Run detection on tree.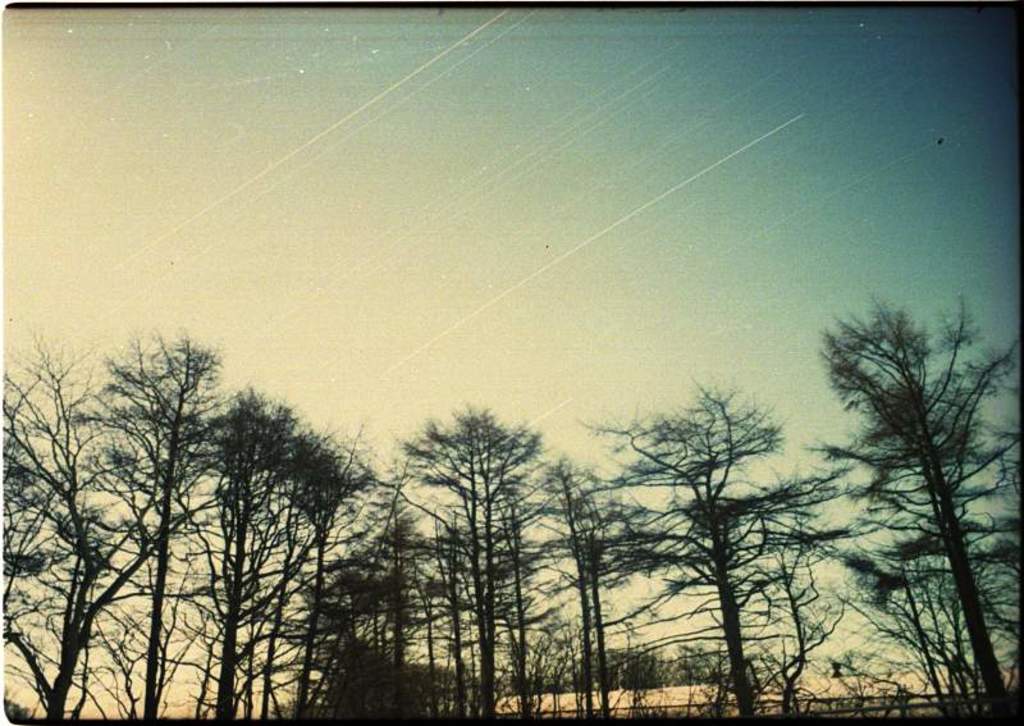
Result: l=404, t=402, r=547, b=725.
